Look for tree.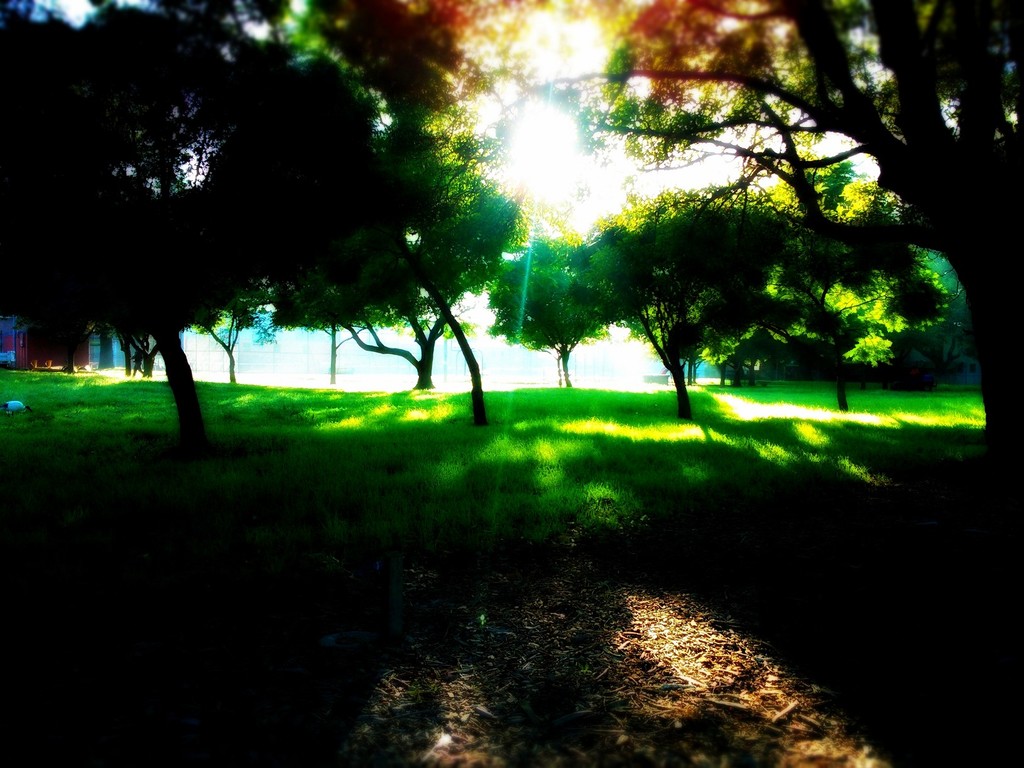
Found: crop(312, 0, 535, 122).
